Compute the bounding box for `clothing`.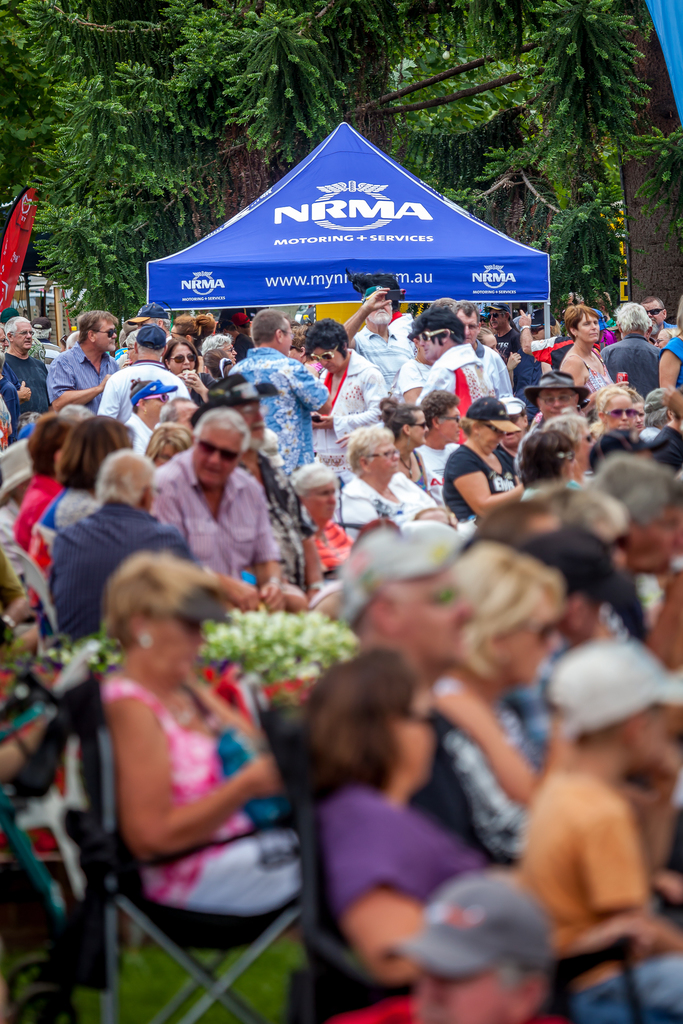
pyautogui.locateOnScreen(15, 474, 78, 552).
